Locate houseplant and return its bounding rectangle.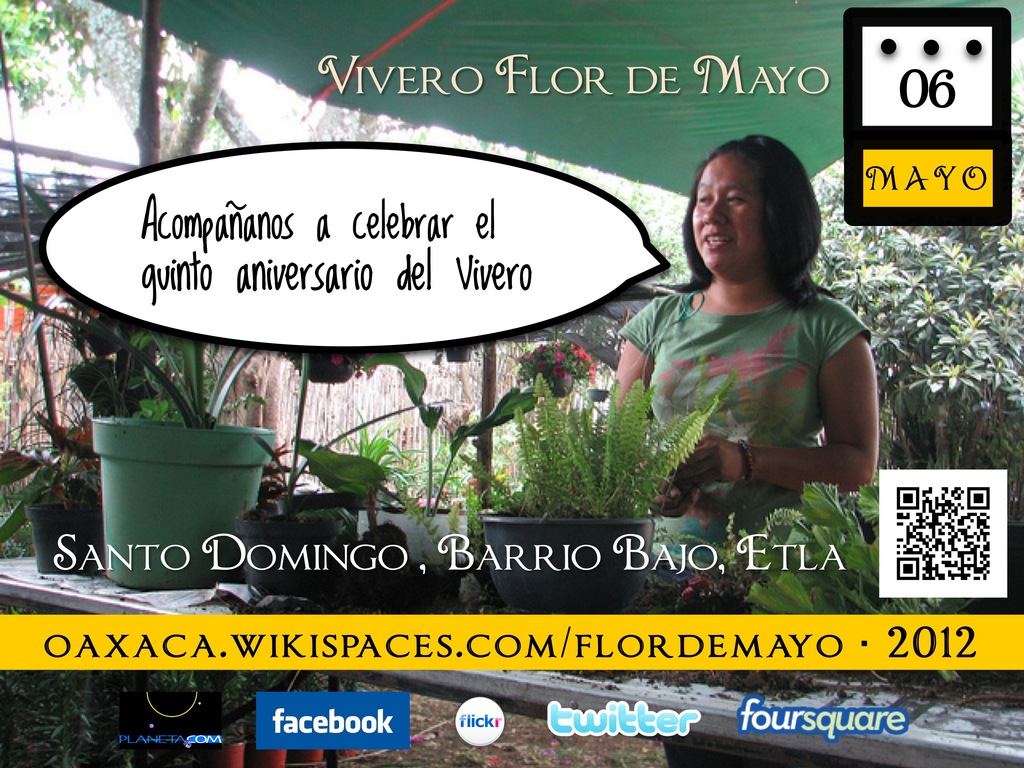
region(84, 315, 277, 587).
